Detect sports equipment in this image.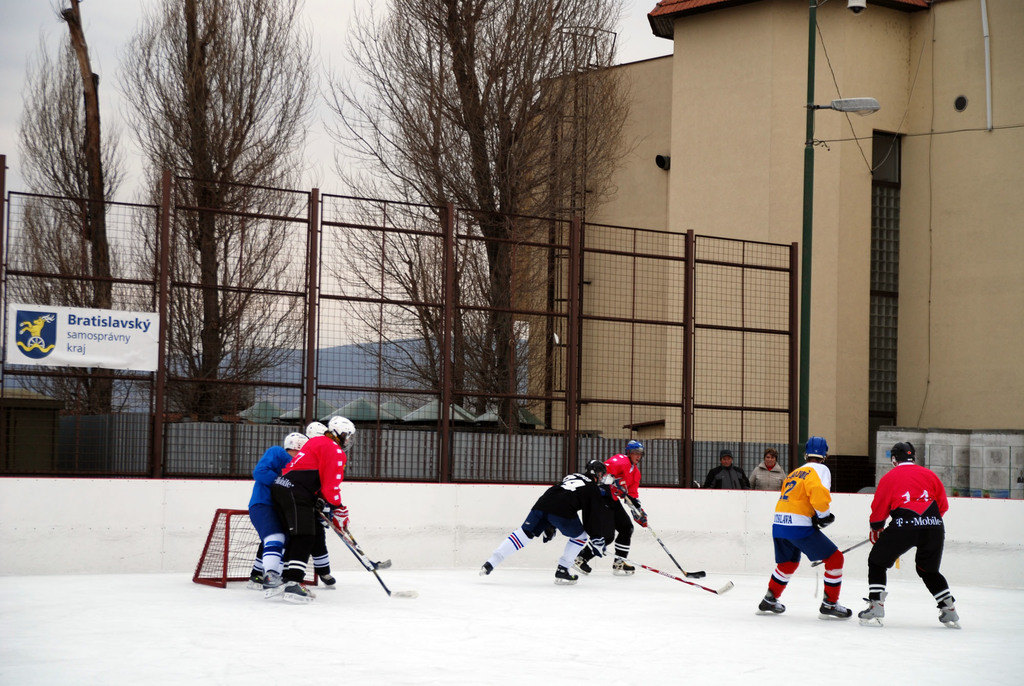
Detection: bbox=(326, 515, 394, 571).
